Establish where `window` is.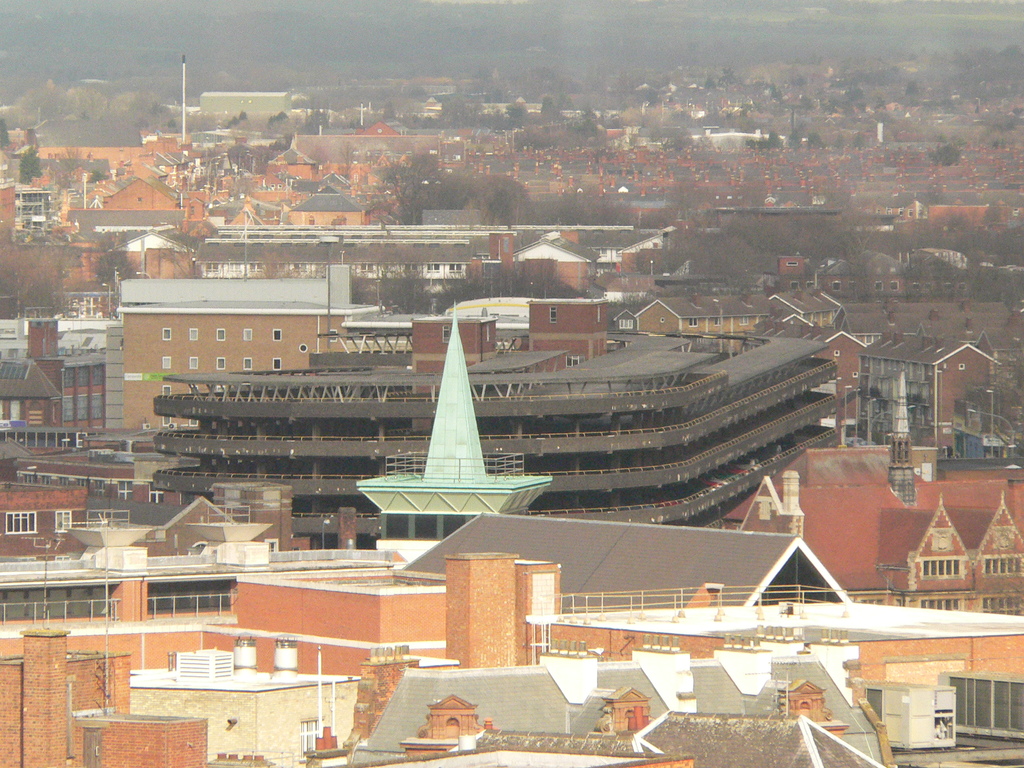
Established at BBox(117, 482, 132, 499).
